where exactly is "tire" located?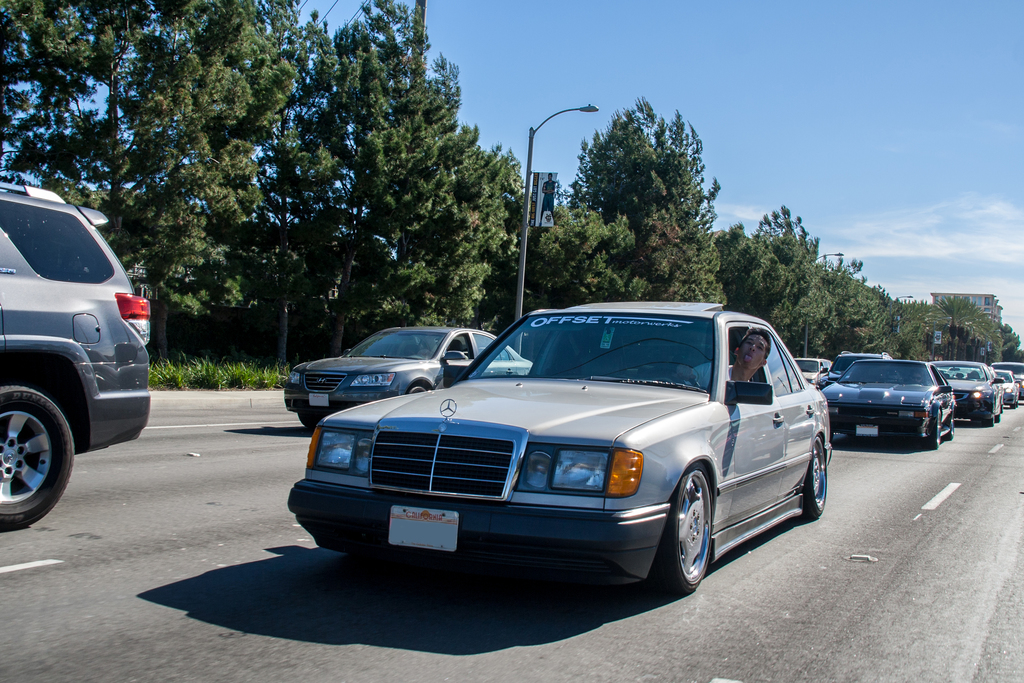
Its bounding box is [946,409,954,440].
